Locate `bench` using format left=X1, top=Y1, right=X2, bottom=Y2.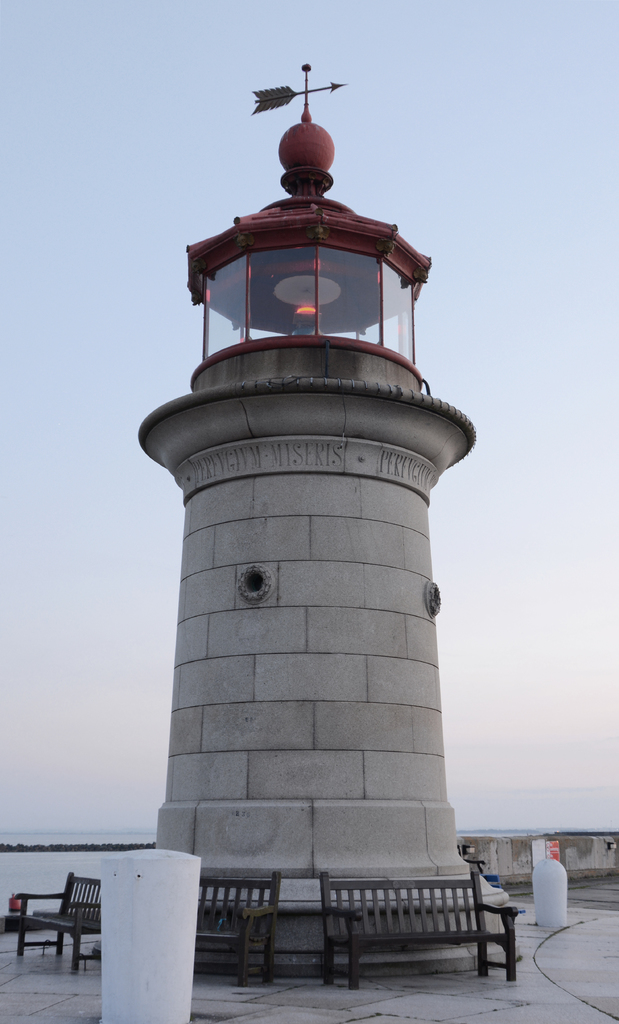
left=462, top=856, right=500, bottom=889.
